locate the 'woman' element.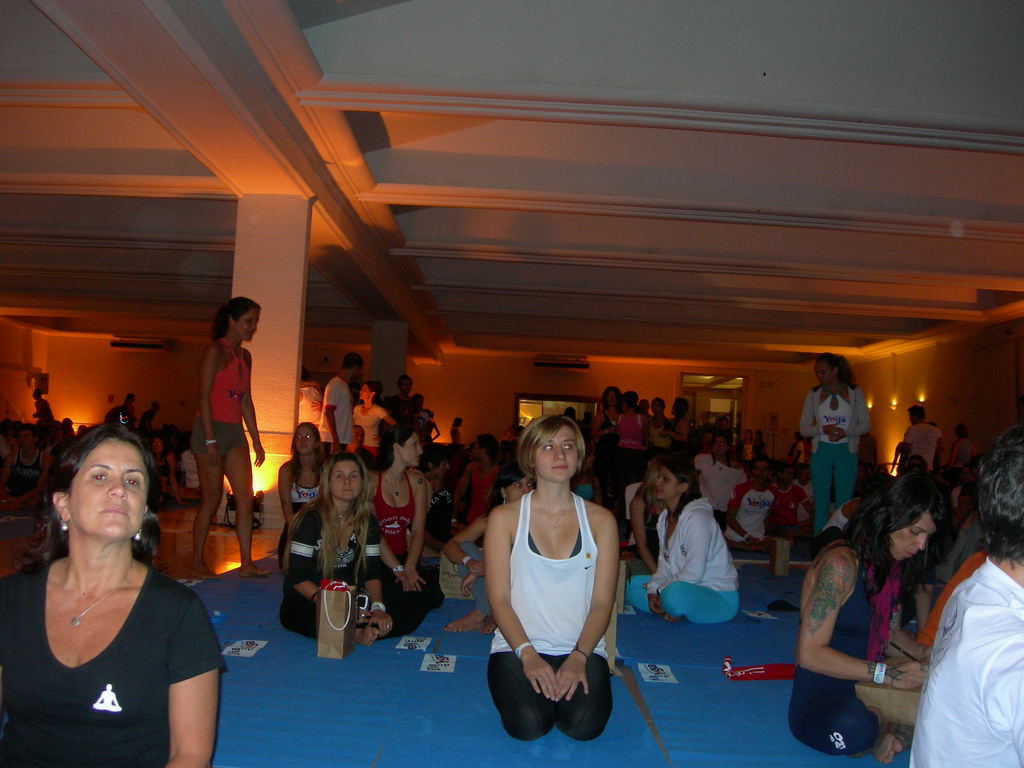
Element bbox: <bbox>374, 430, 445, 614</bbox>.
